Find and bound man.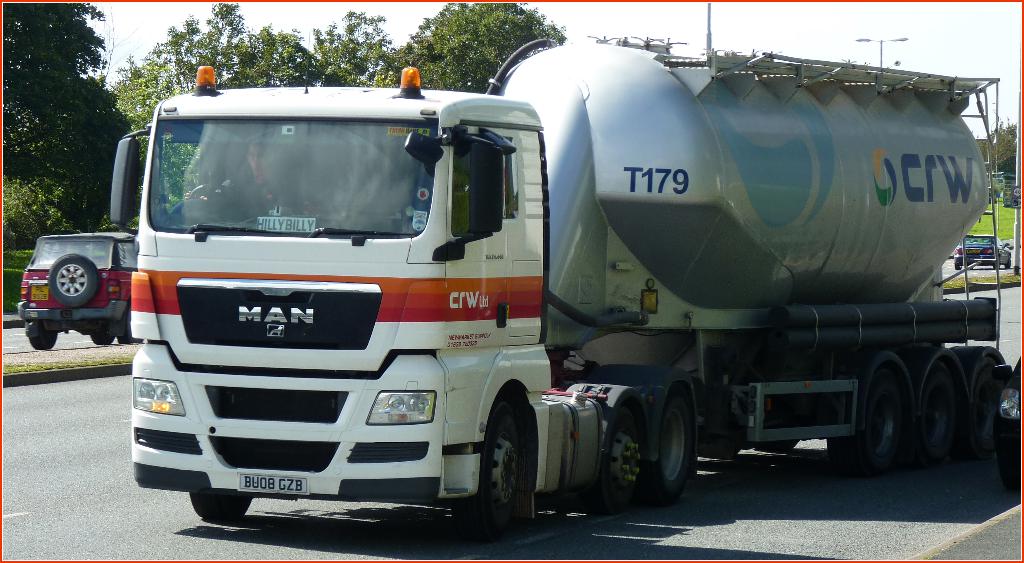
Bound: region(186, 140, 305, 213).
